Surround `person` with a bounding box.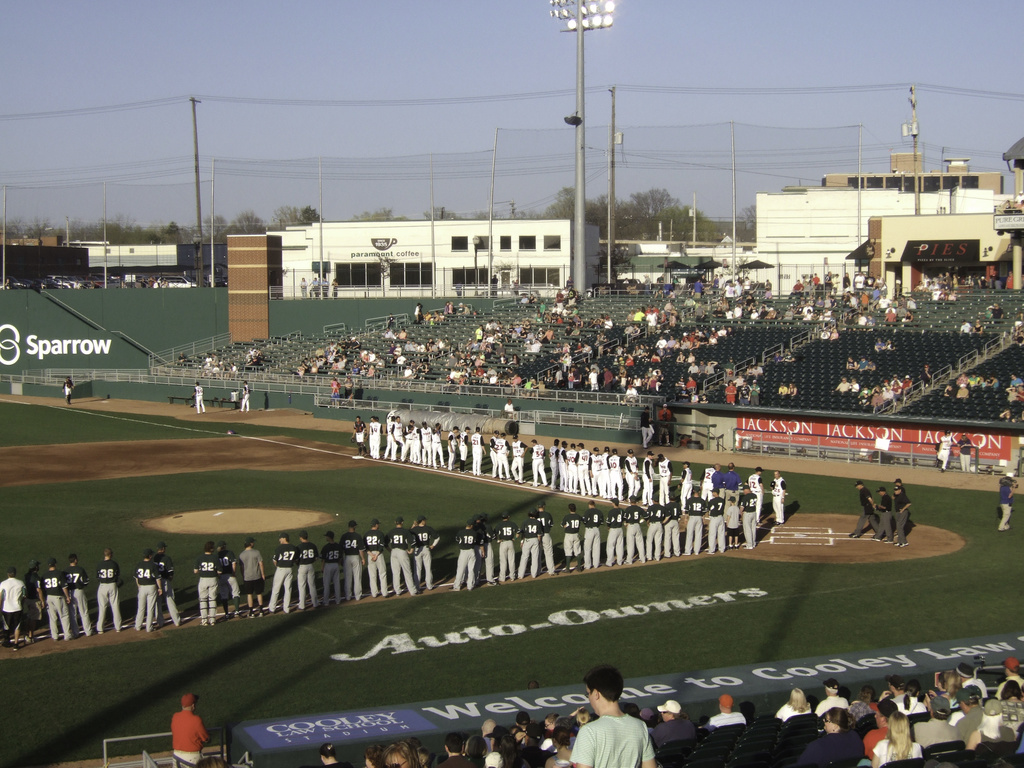
(x1=625, y1=495, x2=645, y2=563).
